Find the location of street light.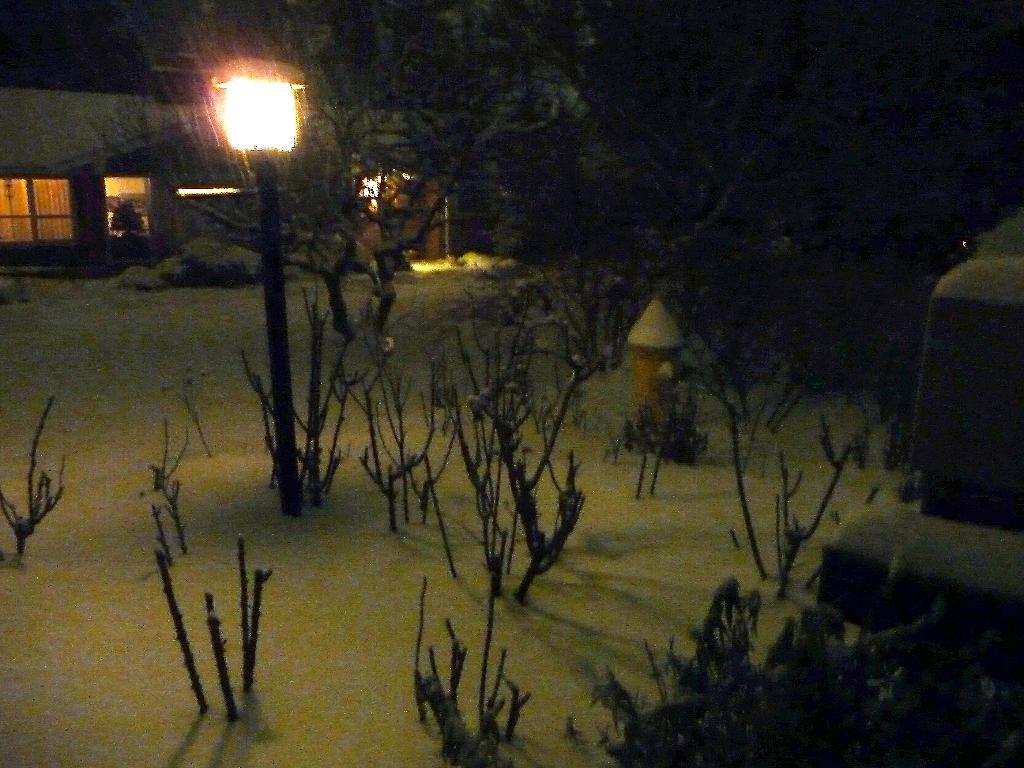
Location: (207,60,310,518).
